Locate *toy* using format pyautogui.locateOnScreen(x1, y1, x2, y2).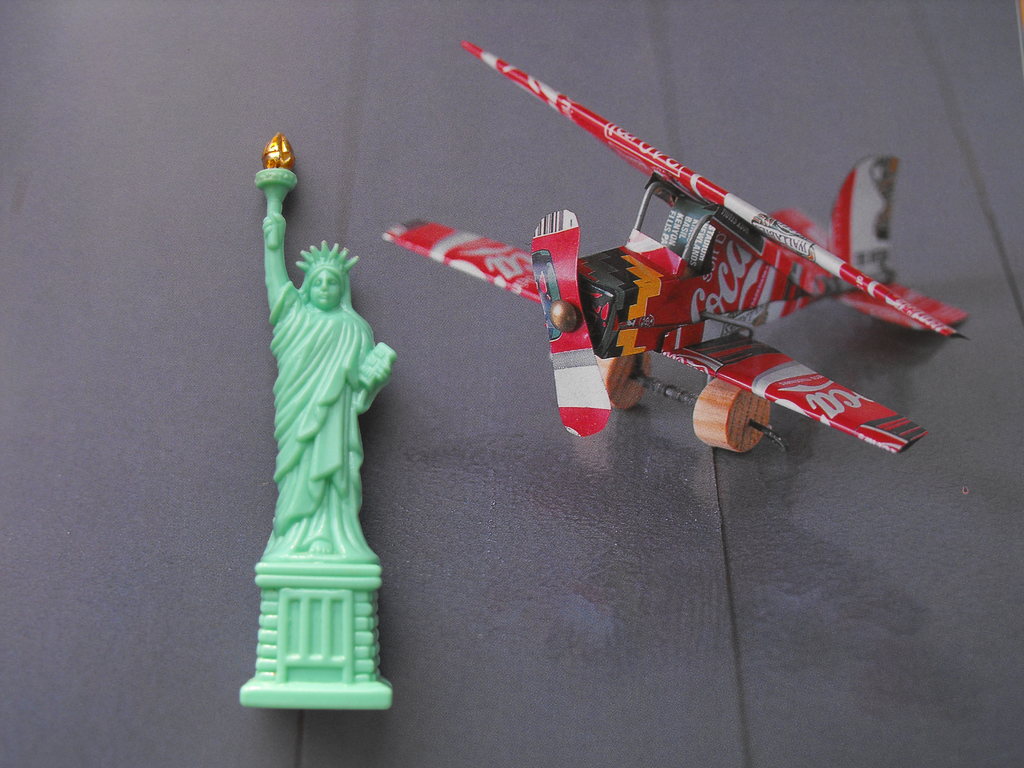
pyautogui.locateOnScreen(381, 43, 988, 457).
